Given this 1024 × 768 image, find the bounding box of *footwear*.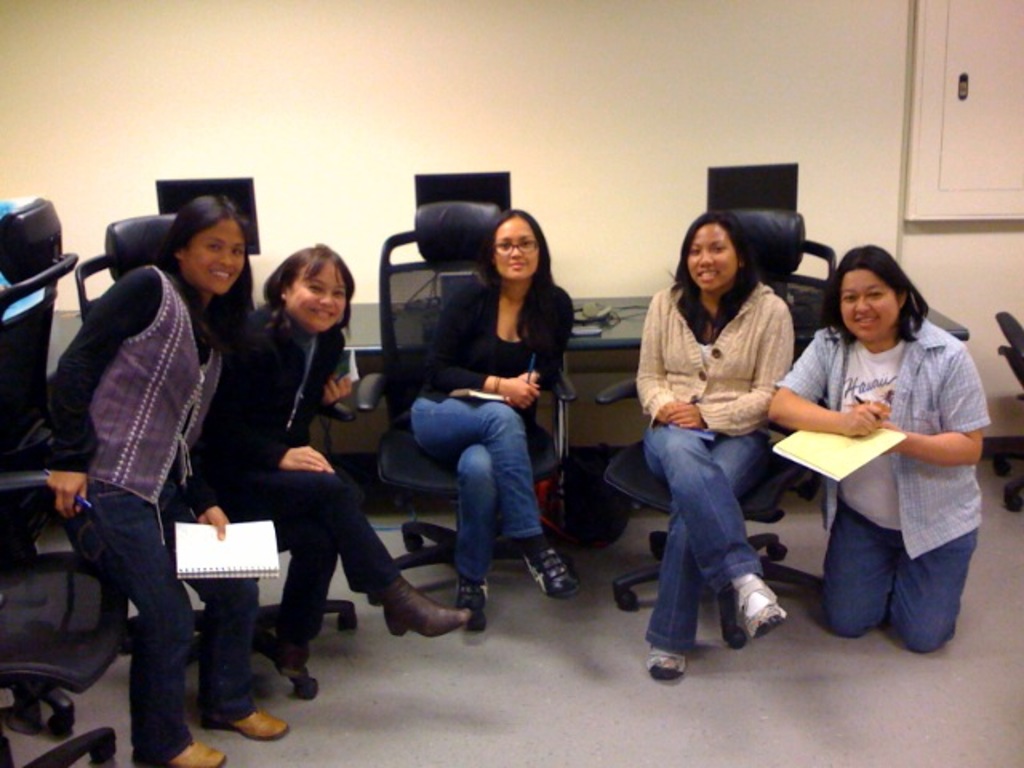
[728,571,786,629].
